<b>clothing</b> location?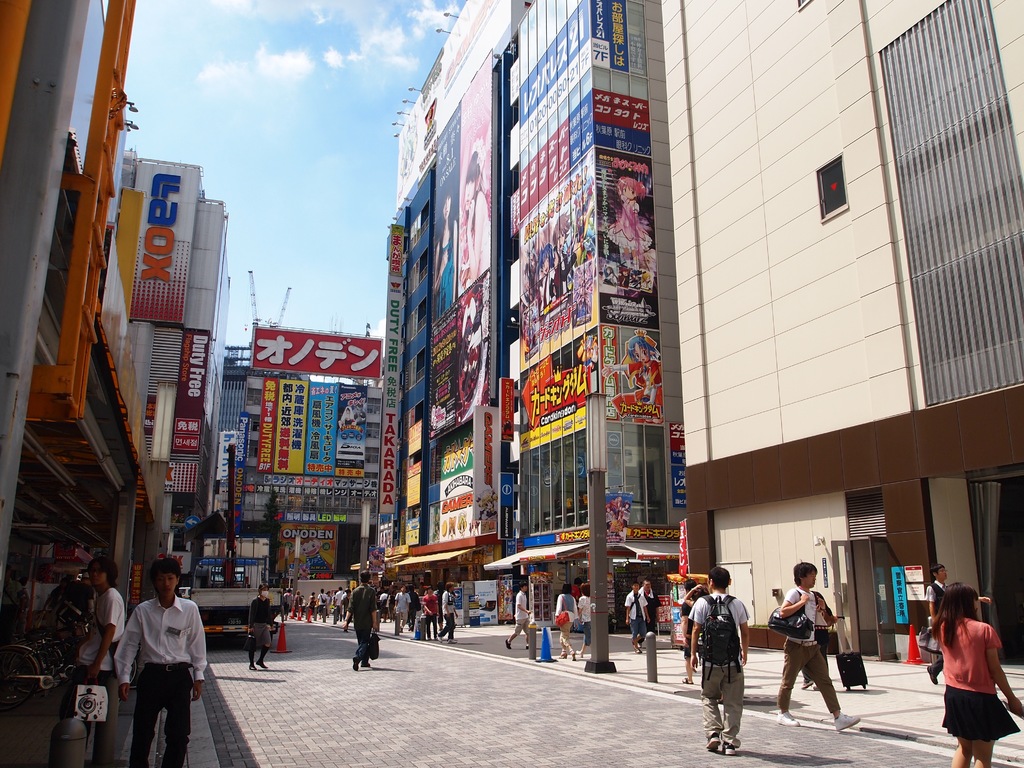
x1=611 y1=360 x2=661 y2=421
